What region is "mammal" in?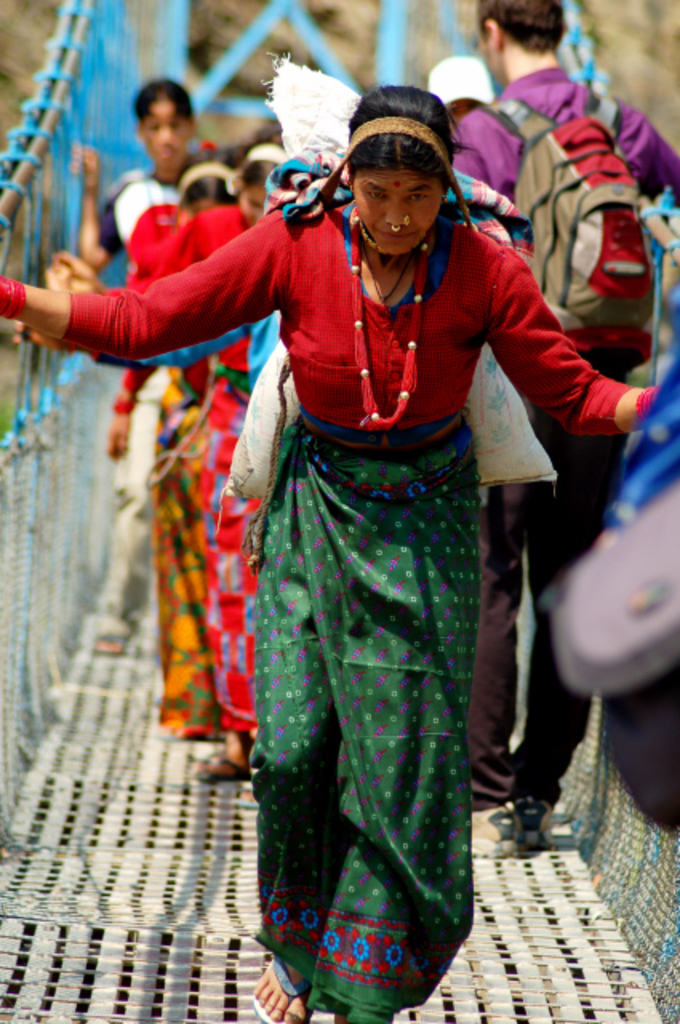
0/77/661/1022.
